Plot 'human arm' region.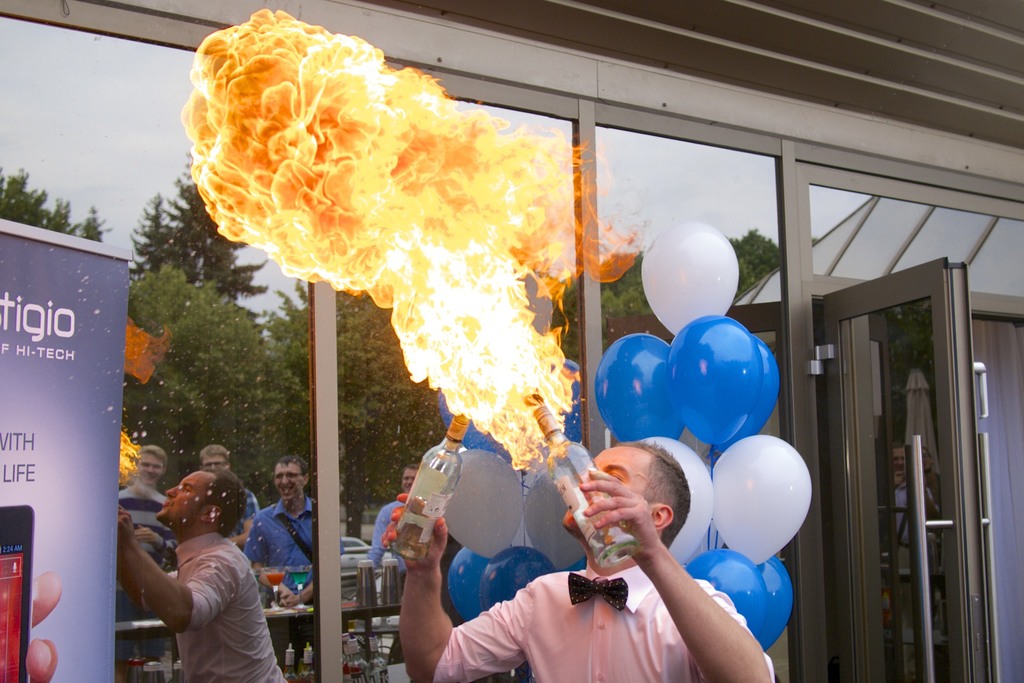
Plotted at (x1=400, y1=488, x2=535, y2=682).
